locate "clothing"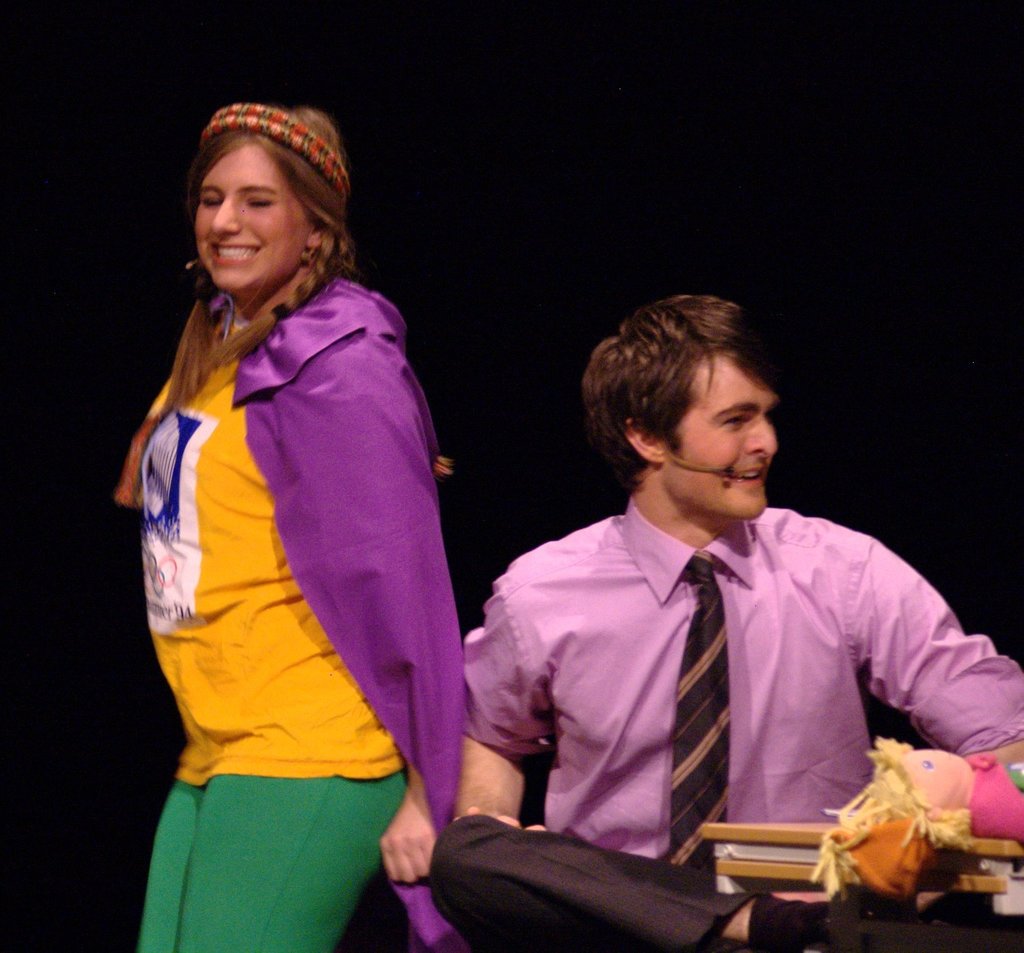
box(436, 489, 1023, 952)
